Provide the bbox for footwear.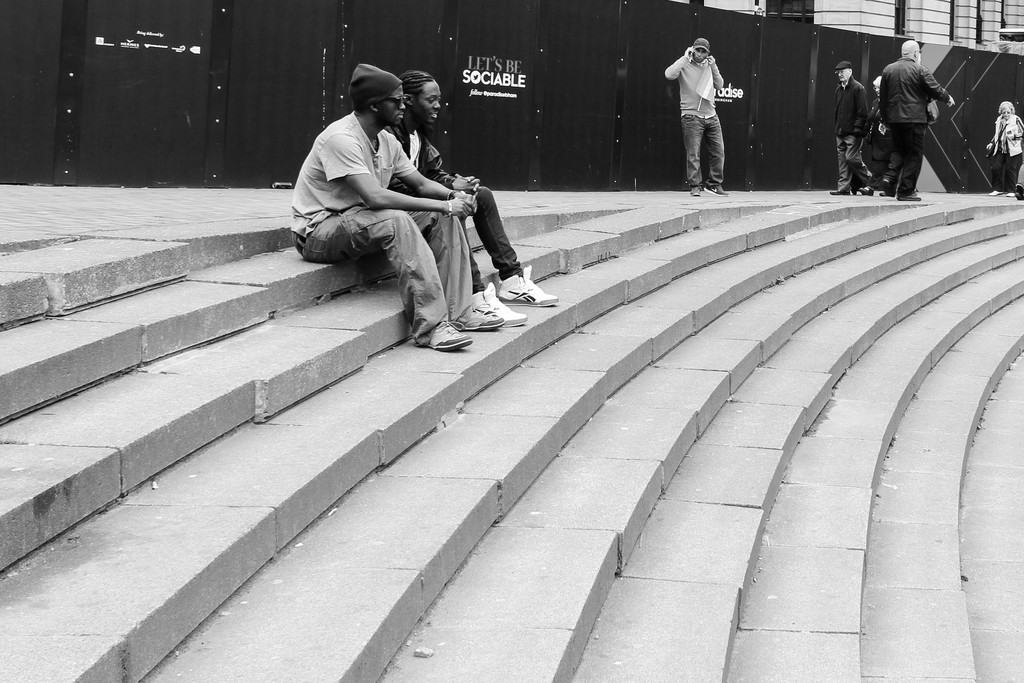
box(1006, 191, 1014, 196).
